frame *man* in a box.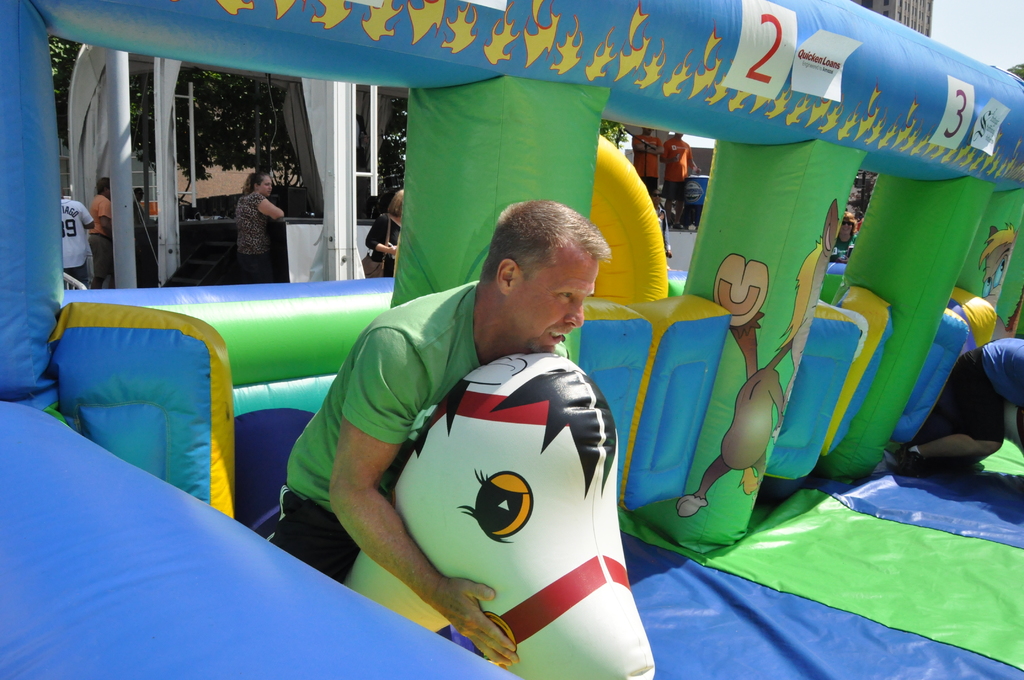
{"x1": 87, "y1": 178, "x2": 116, "y2": 290}.
